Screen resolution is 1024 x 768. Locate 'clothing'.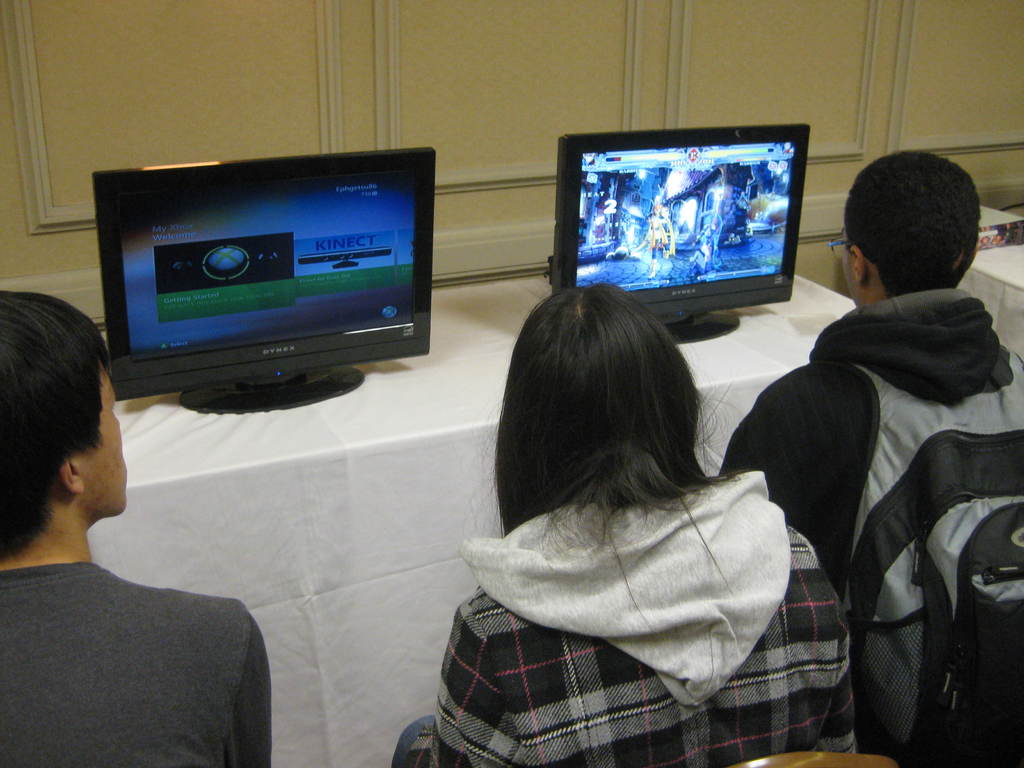
rect(3, 490, 250, 764).
